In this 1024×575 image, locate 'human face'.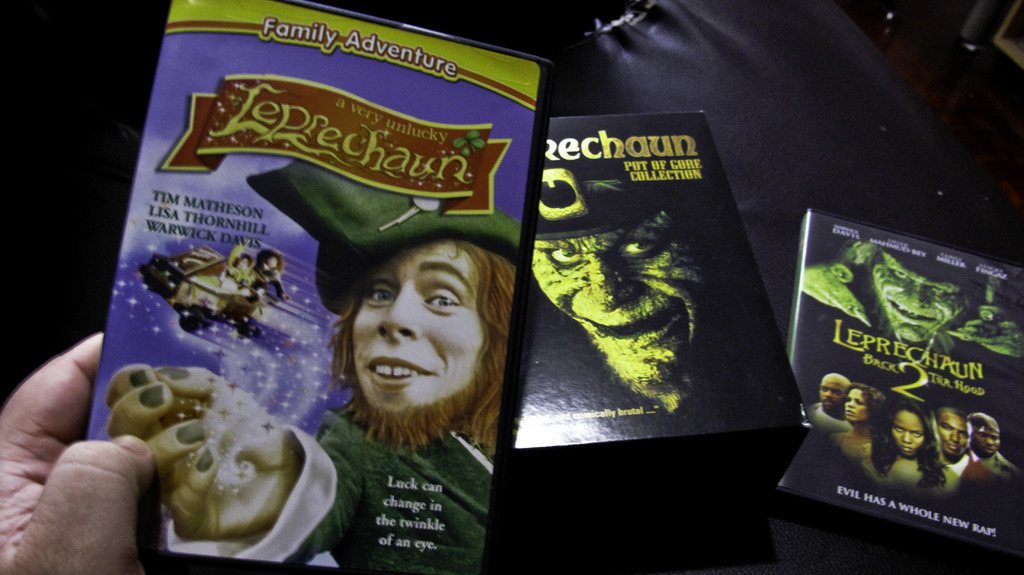
Bounding box: select_region(237, 257, 248, 269).
